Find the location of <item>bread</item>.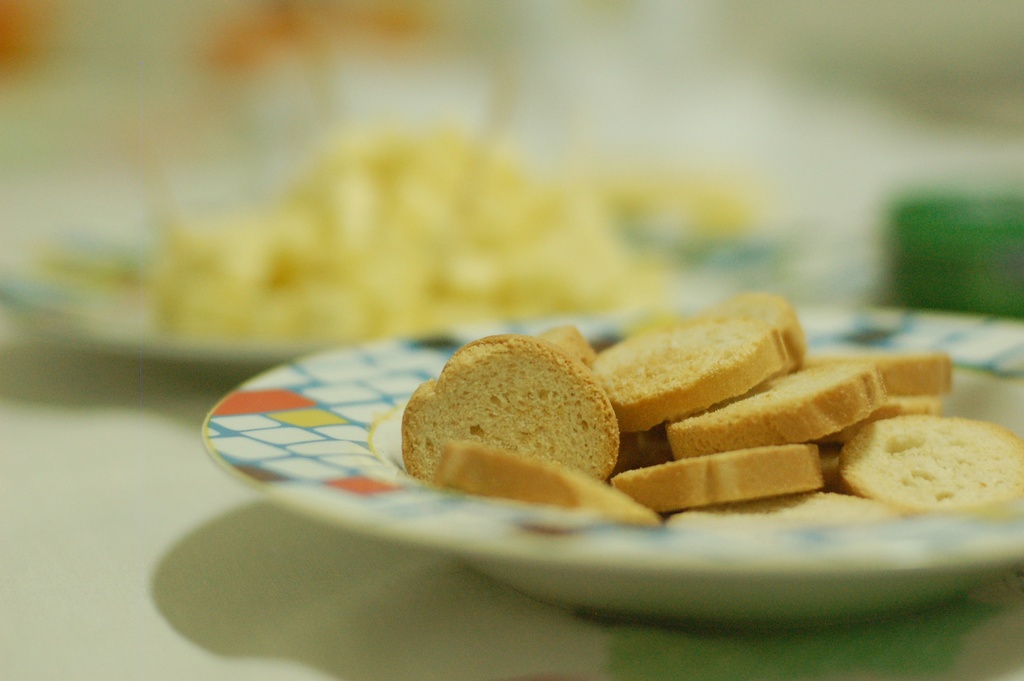
Location: 394:342:613:485.
